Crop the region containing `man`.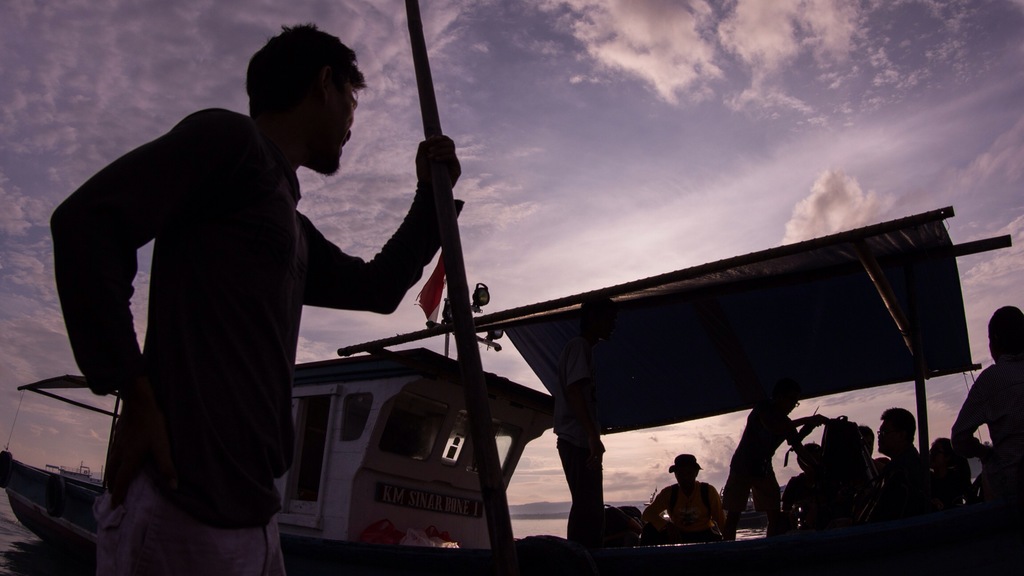
Crop region: bbox=(44, 20, 465, 575).
